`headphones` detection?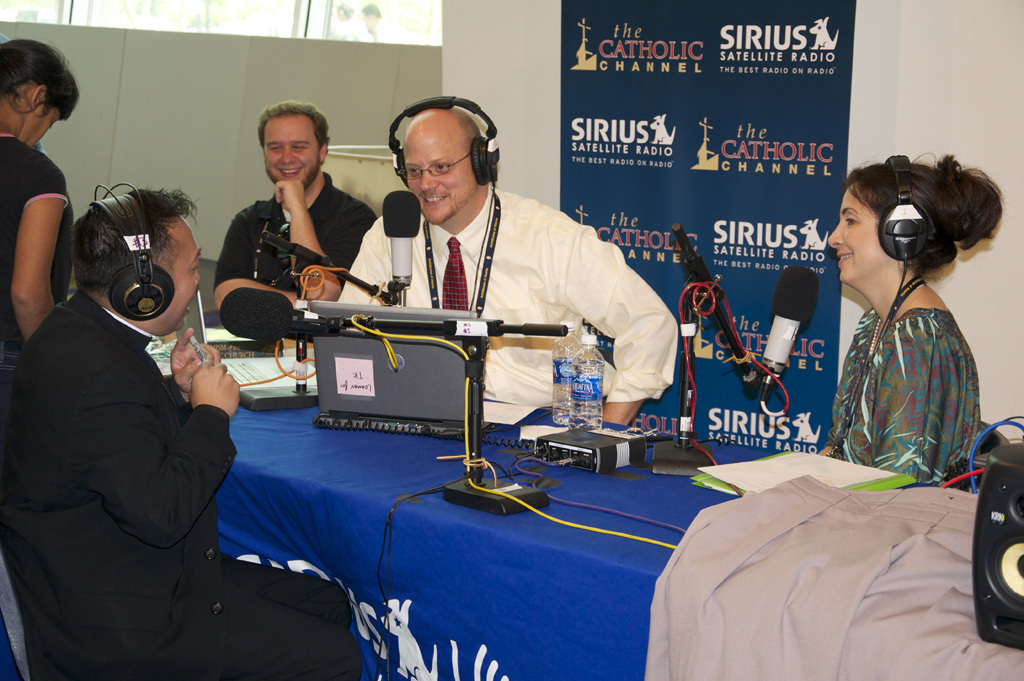
l=88, t=180, r=176, b=319
